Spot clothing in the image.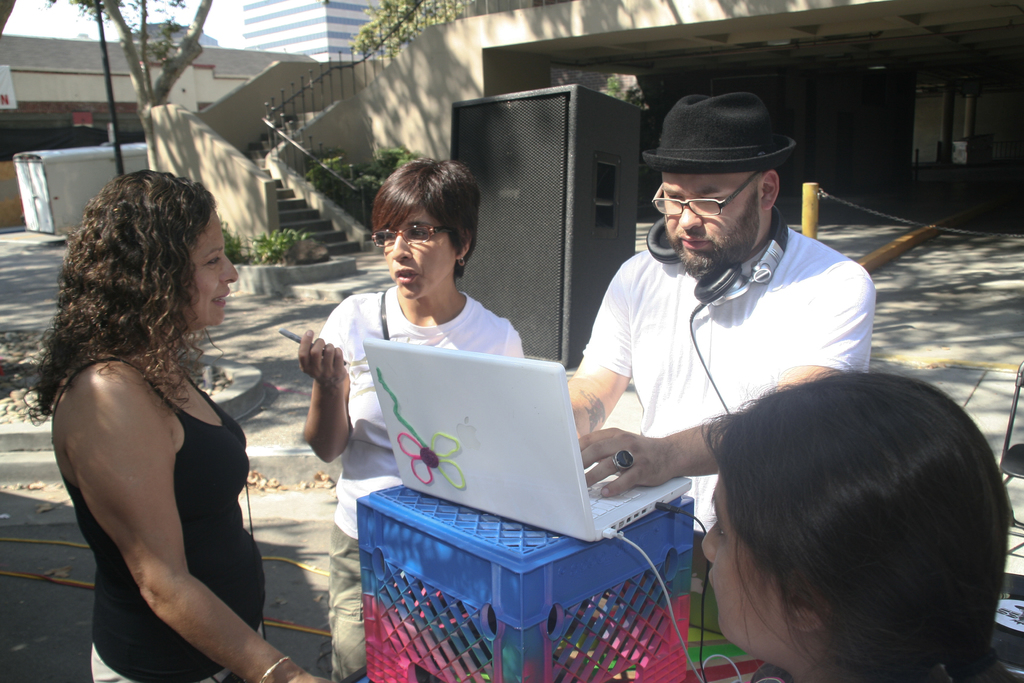
clothing found at box=[578, 227, 879, 581].
